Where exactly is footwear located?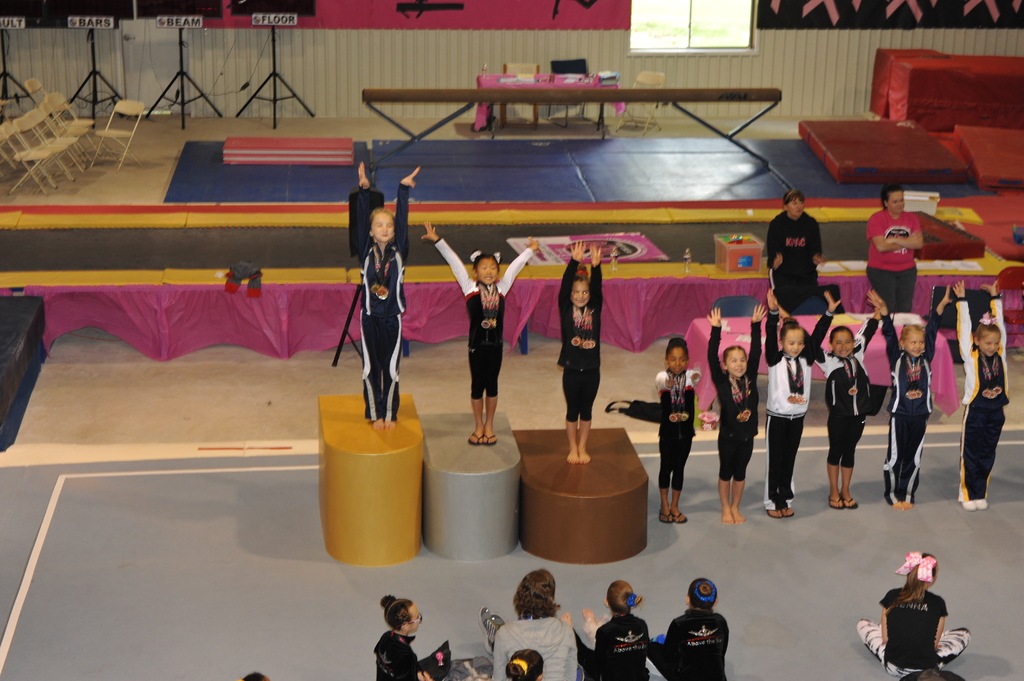
Its bounding box is [x1=655, y1=508, x2=668, y2=523].
